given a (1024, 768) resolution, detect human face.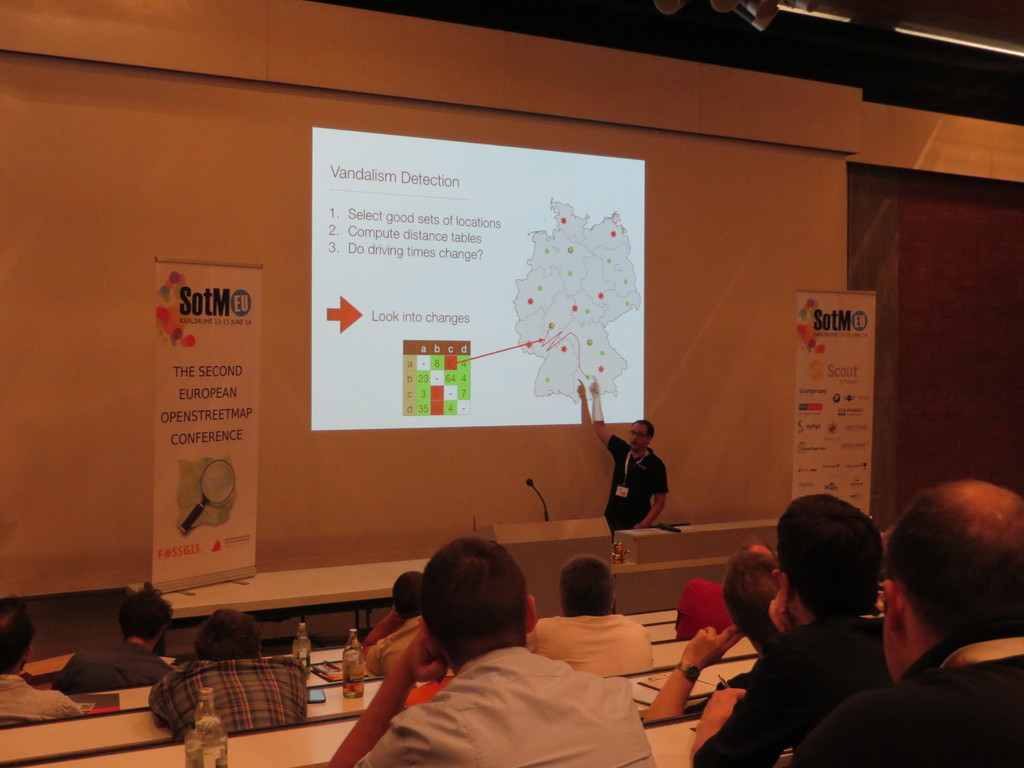
box(627, 421, 650, 456).
